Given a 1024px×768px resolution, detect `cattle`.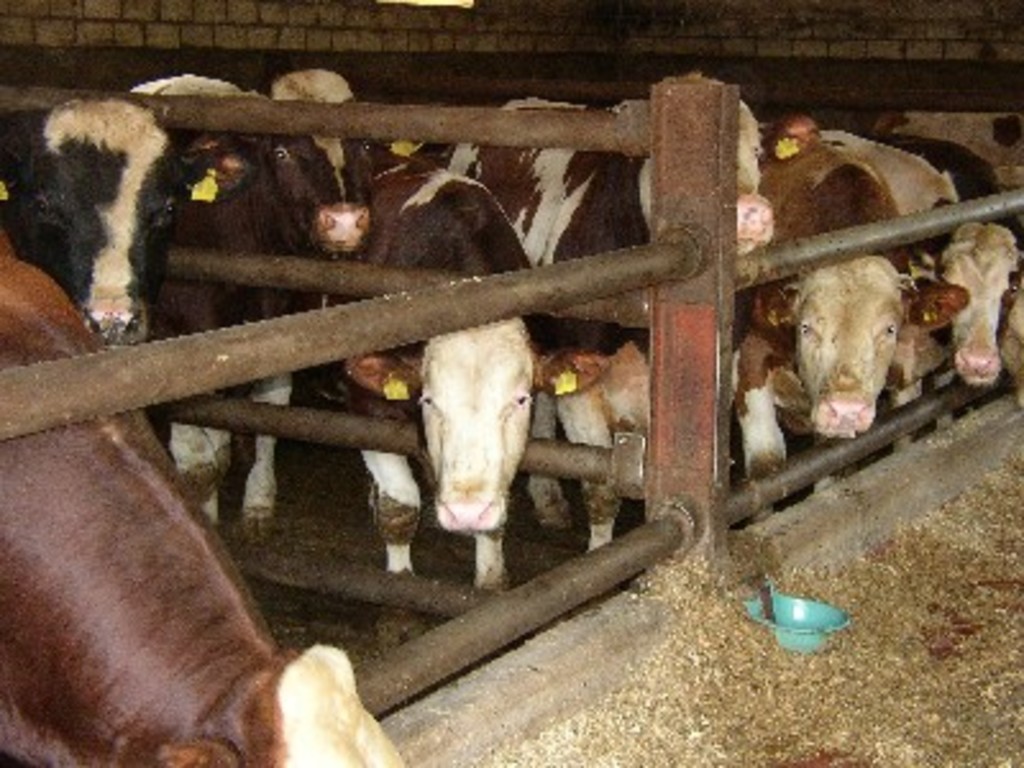
select_region(932, 108, 1021, 200).
